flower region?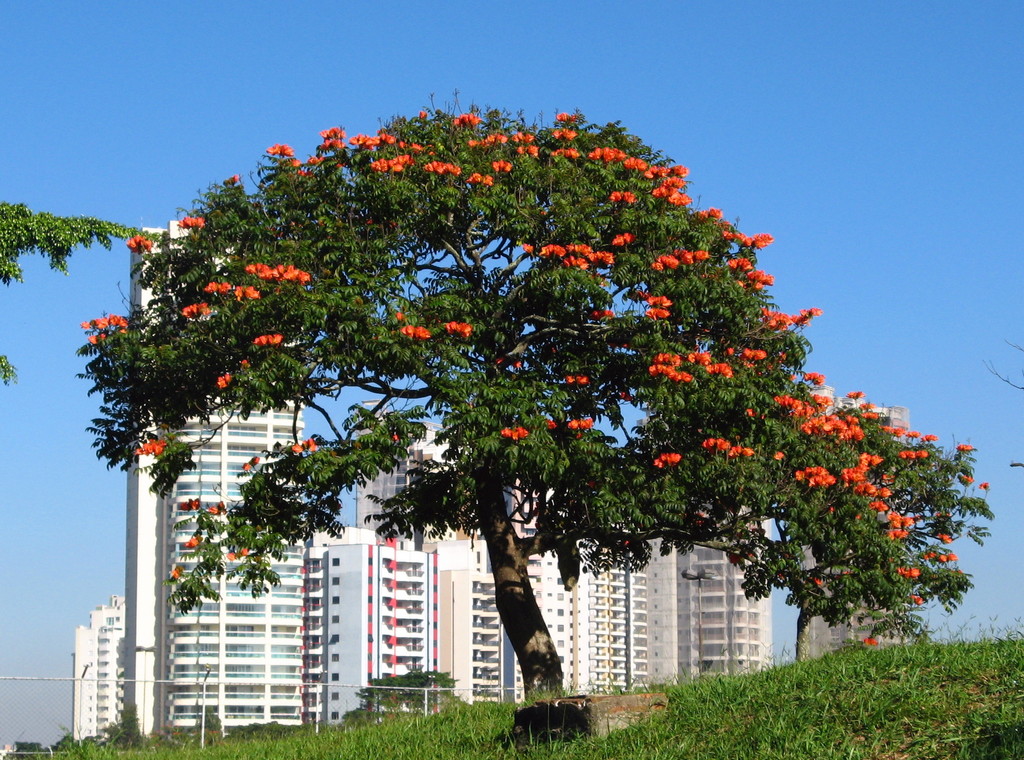
bbox=(554, 128, 562, 138)
